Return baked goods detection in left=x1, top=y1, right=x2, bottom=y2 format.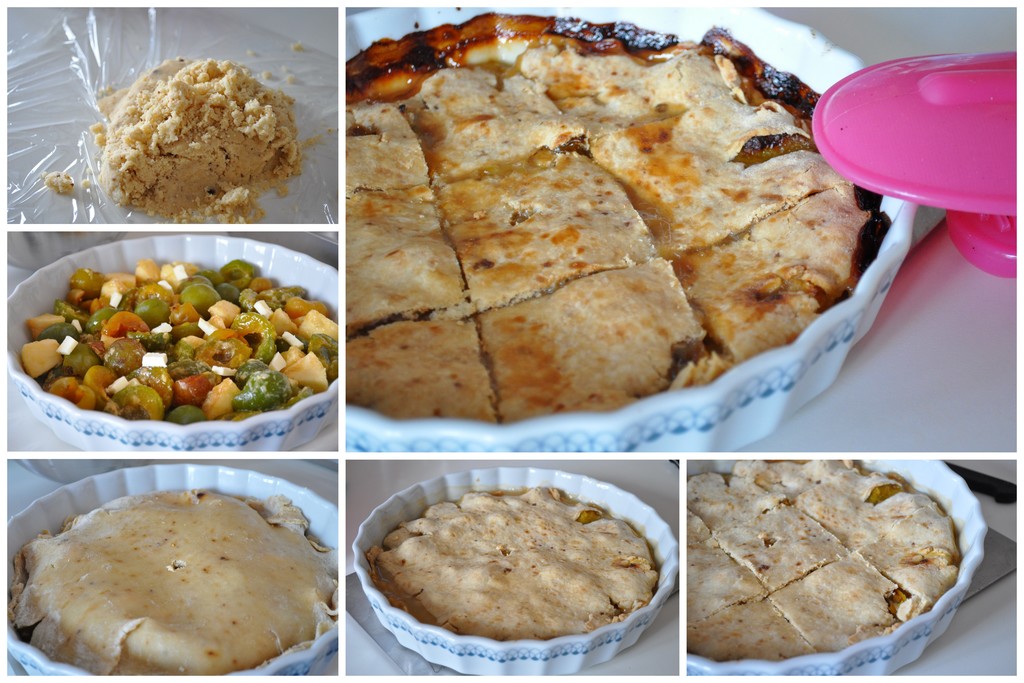
left=686, top=457, right=957, bottom=659.
